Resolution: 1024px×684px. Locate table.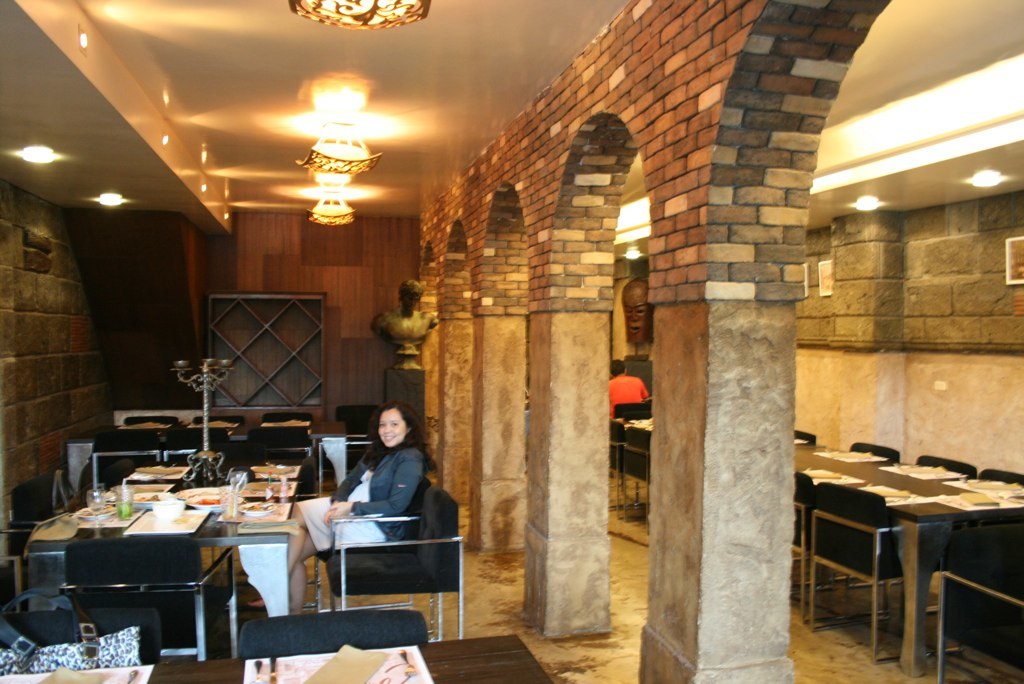
box(147, 633, 555, 682).
